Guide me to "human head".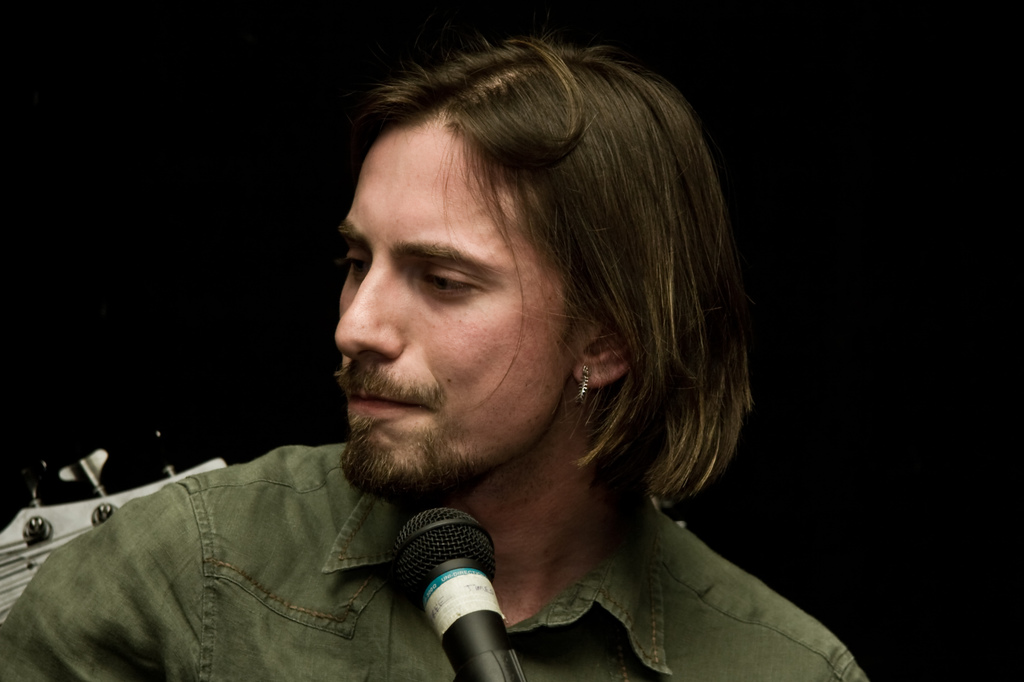
Guidance: x1=333 y1=31 x2=754 y2=498.
